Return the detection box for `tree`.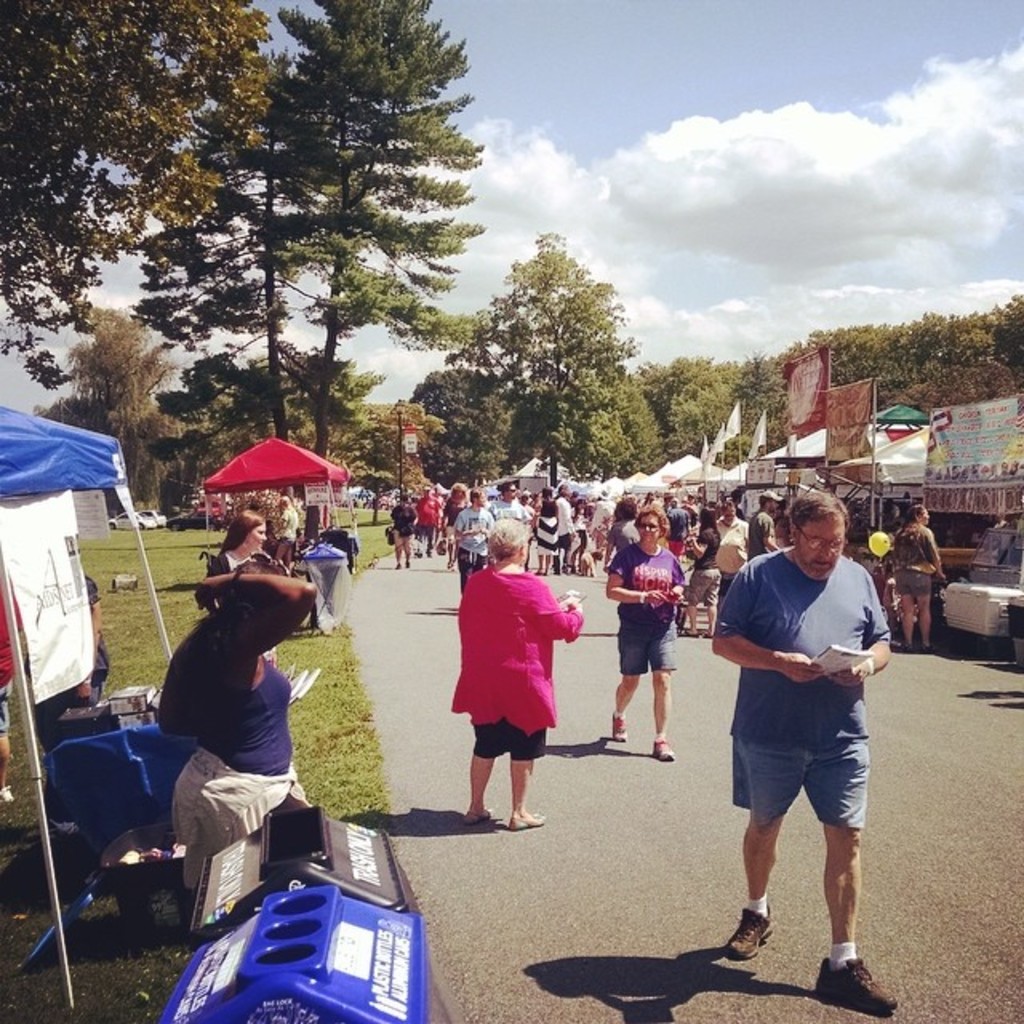
[x1=134, y1=0, x2=488, y2=461].
